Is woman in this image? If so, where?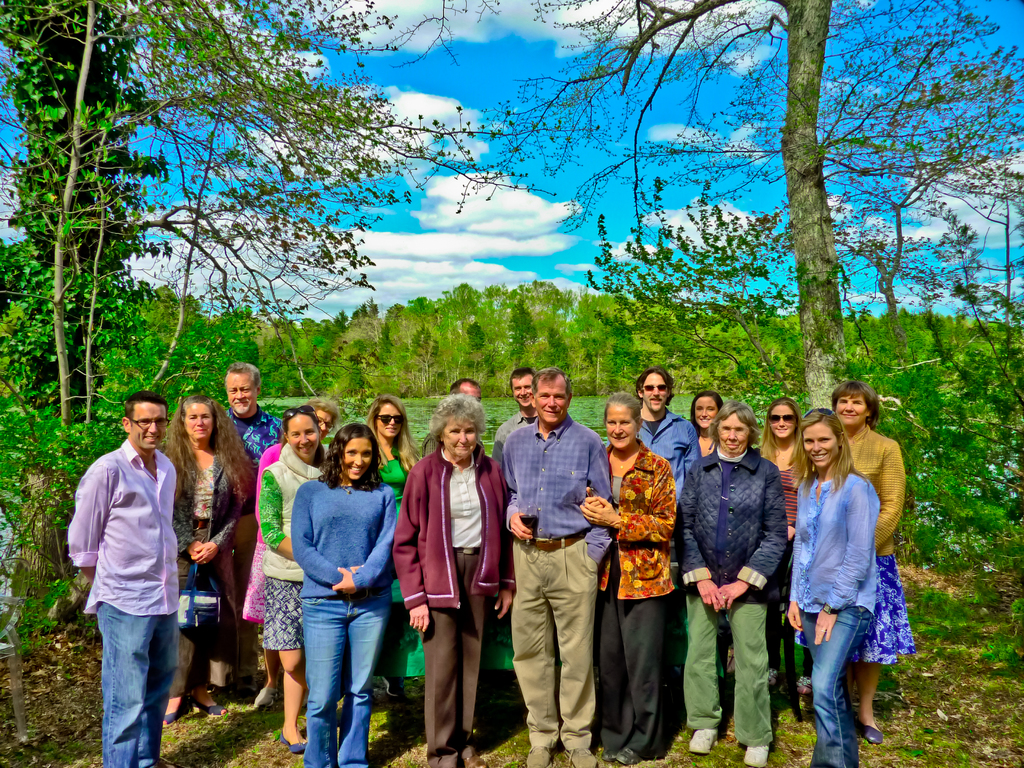
Yes, at rect(237, 397, 342, 705).
